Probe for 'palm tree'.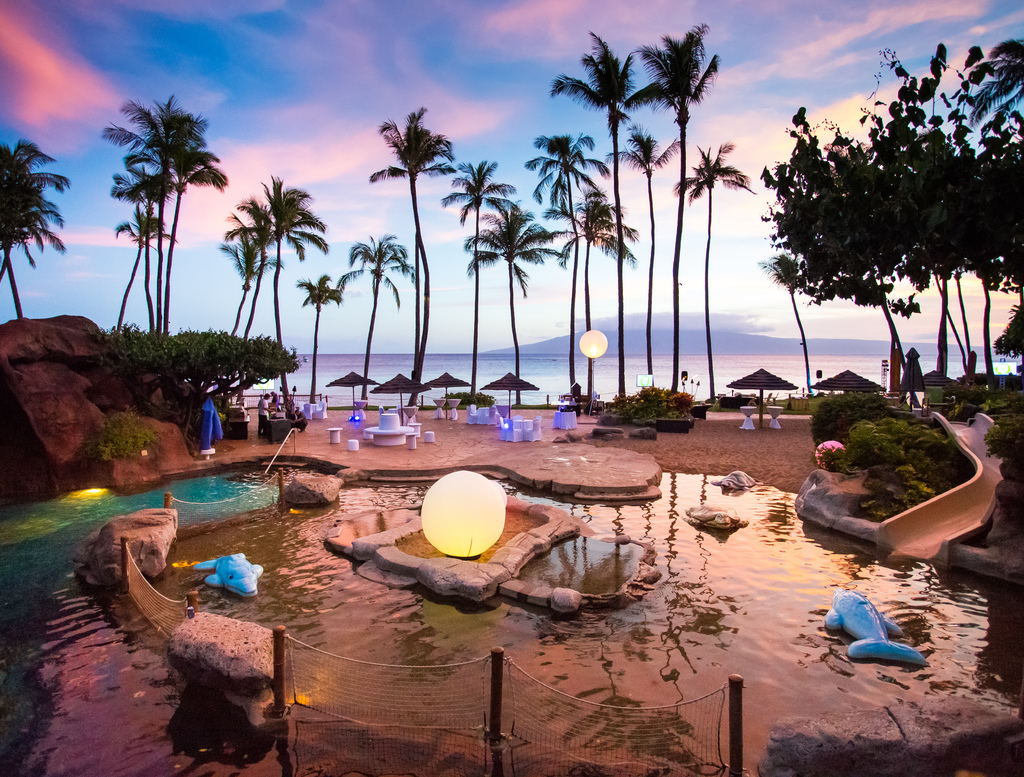
Probe result: (left=536, top=125, right=579, bottom=339).
